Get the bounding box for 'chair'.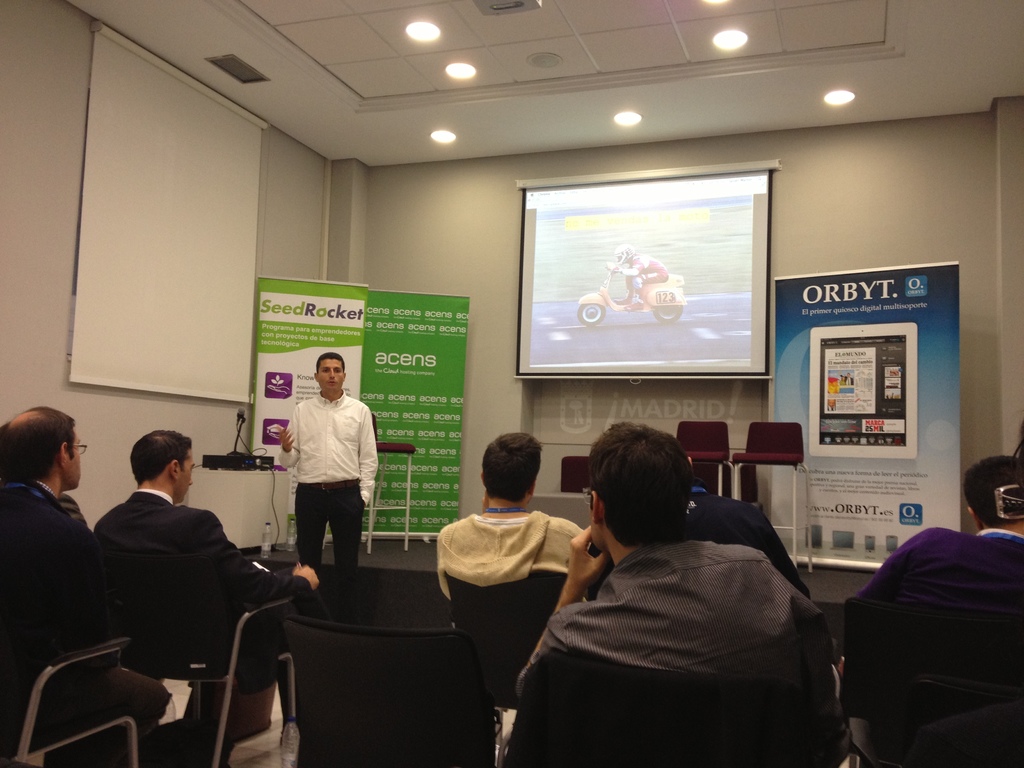
x1=733 y1=422 x2=817 y2=575.
